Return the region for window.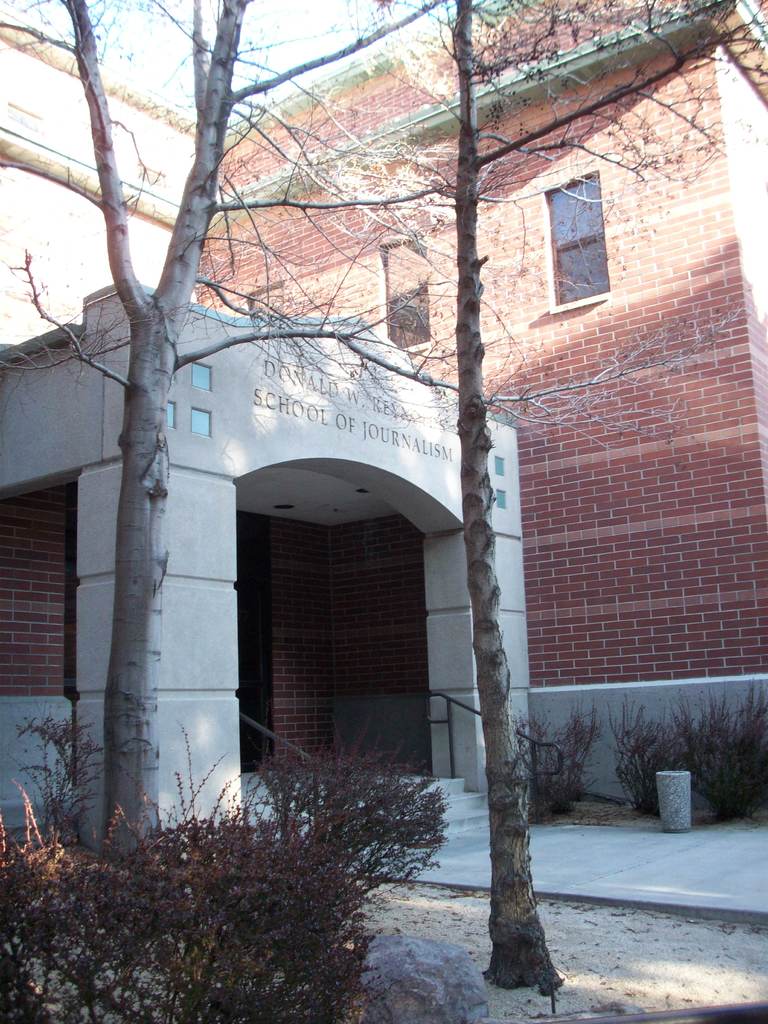
BBox(374, 233, 436, 354).
